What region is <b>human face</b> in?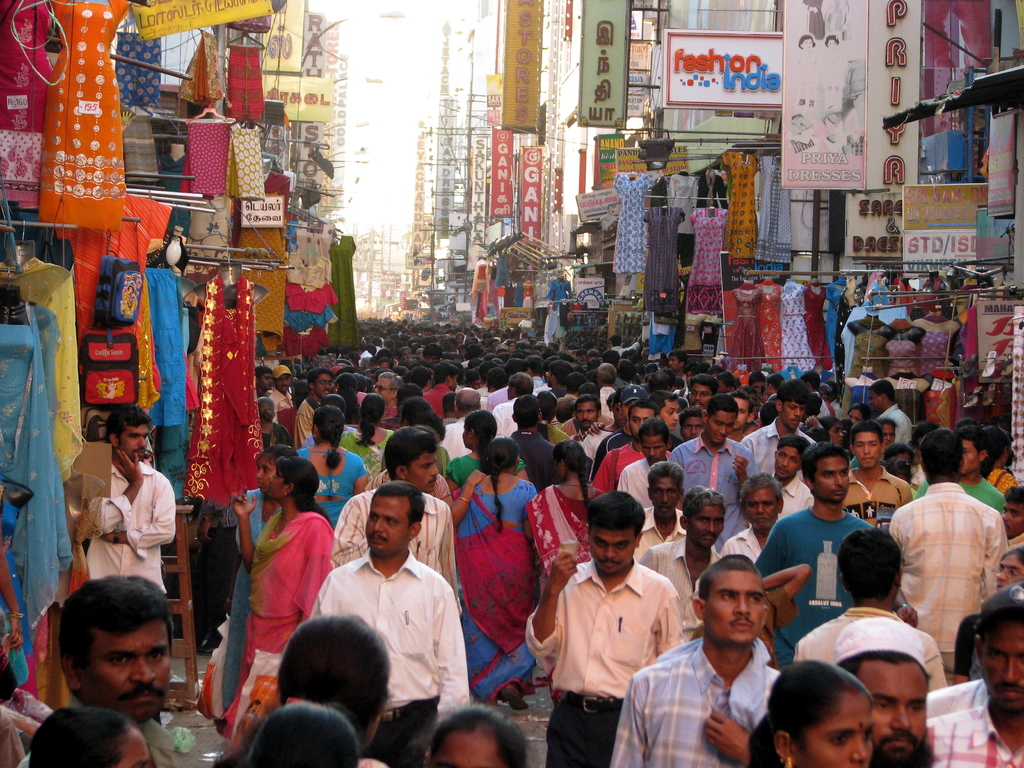
(375,378,387,401).
